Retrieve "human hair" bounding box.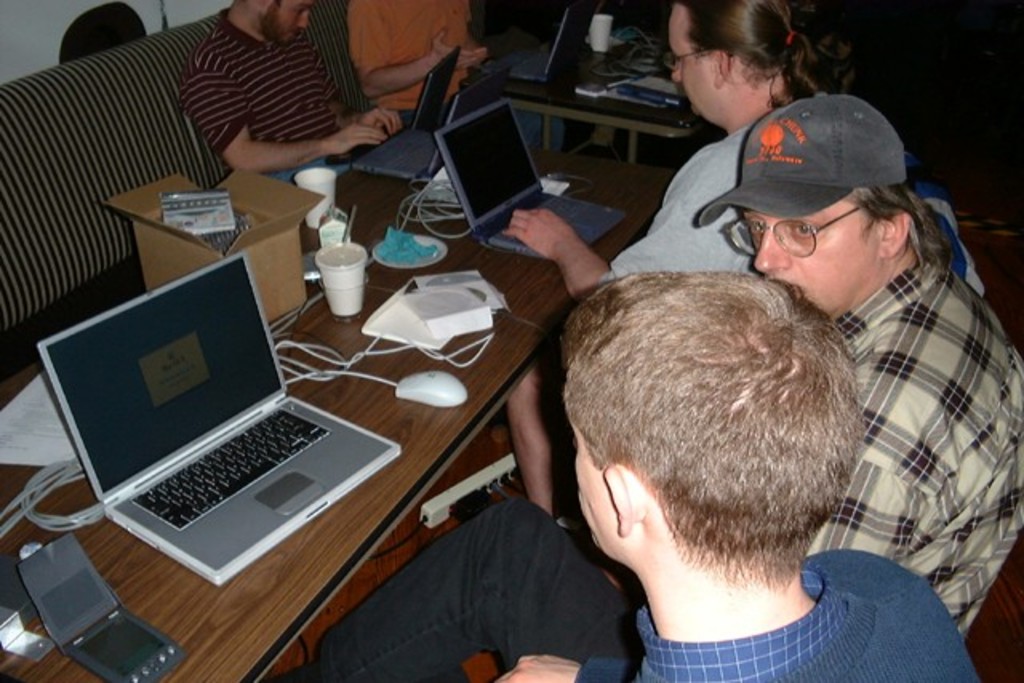
Bounding box: <bbox>576, 258, 861, 601</bbox>.
